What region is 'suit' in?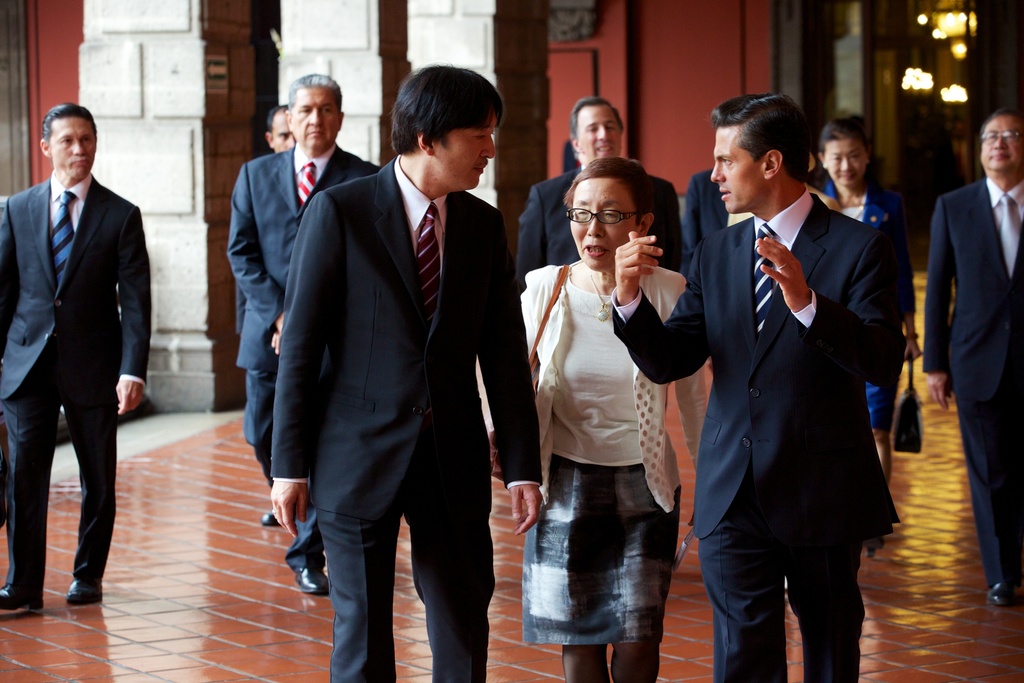
locate(510, 162, 689, 291).
